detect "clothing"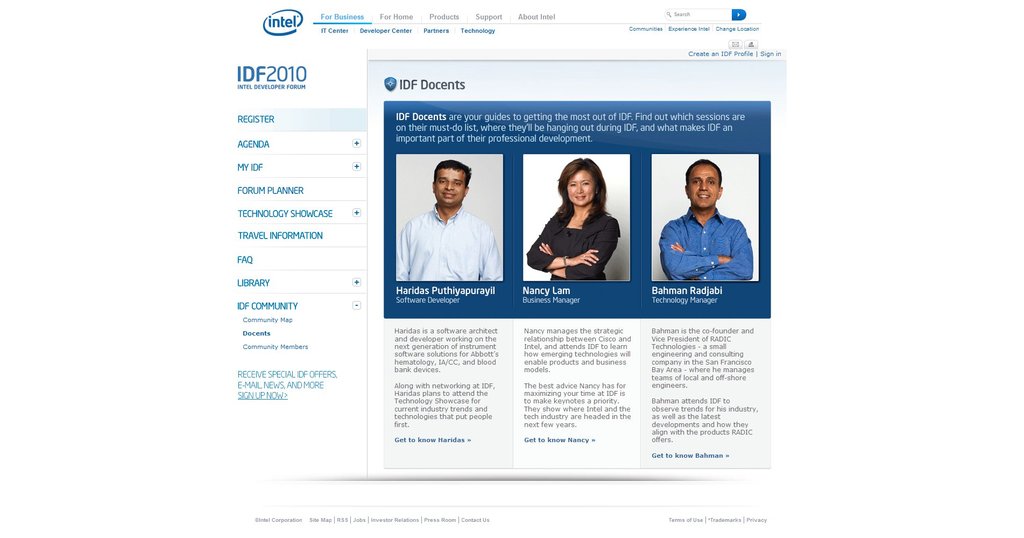
box(529, 205, 620, 282)
